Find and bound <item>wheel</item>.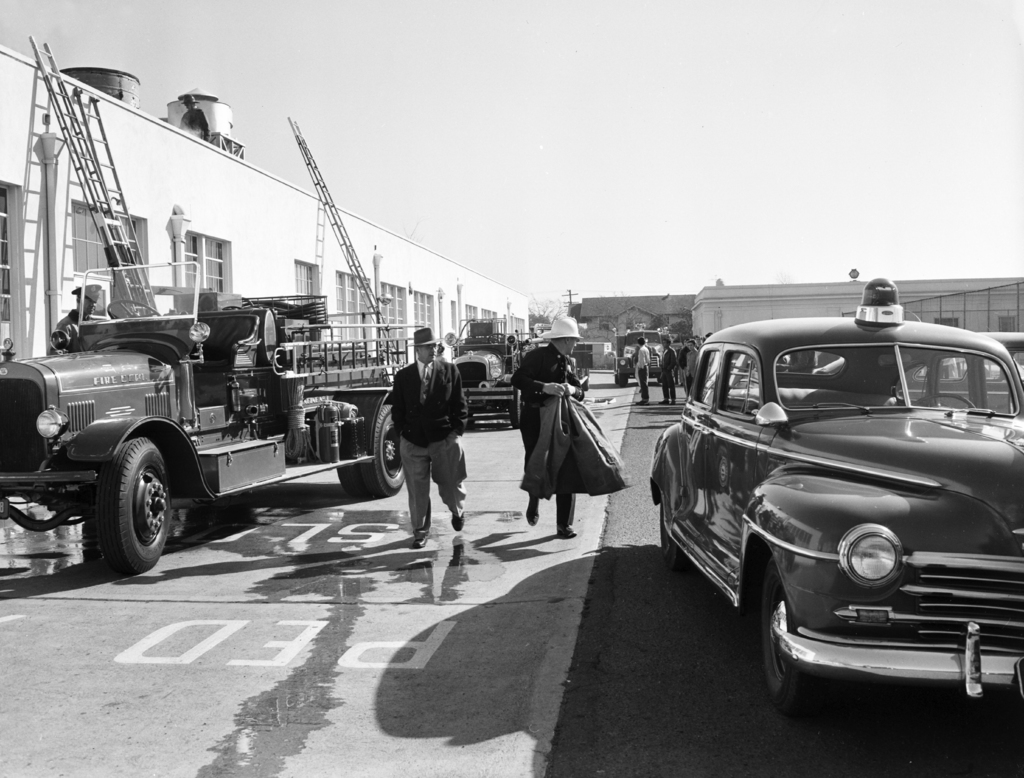
Bound: (108,299,170,320).
